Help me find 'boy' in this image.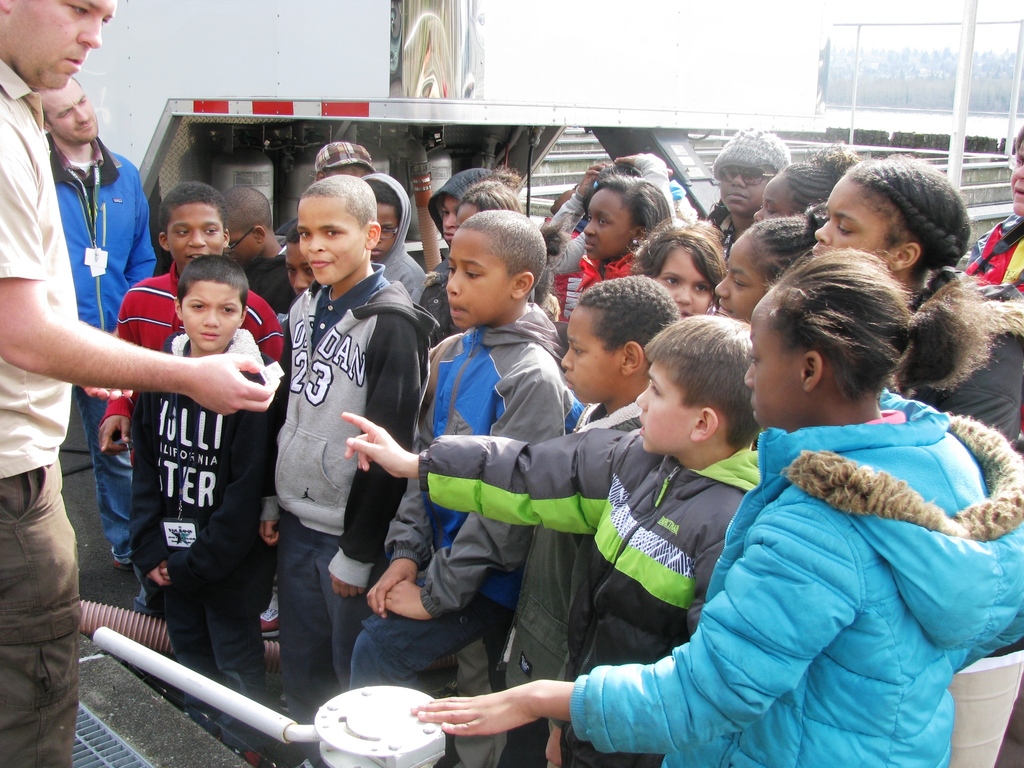
Found it: 276/183/417/721.
